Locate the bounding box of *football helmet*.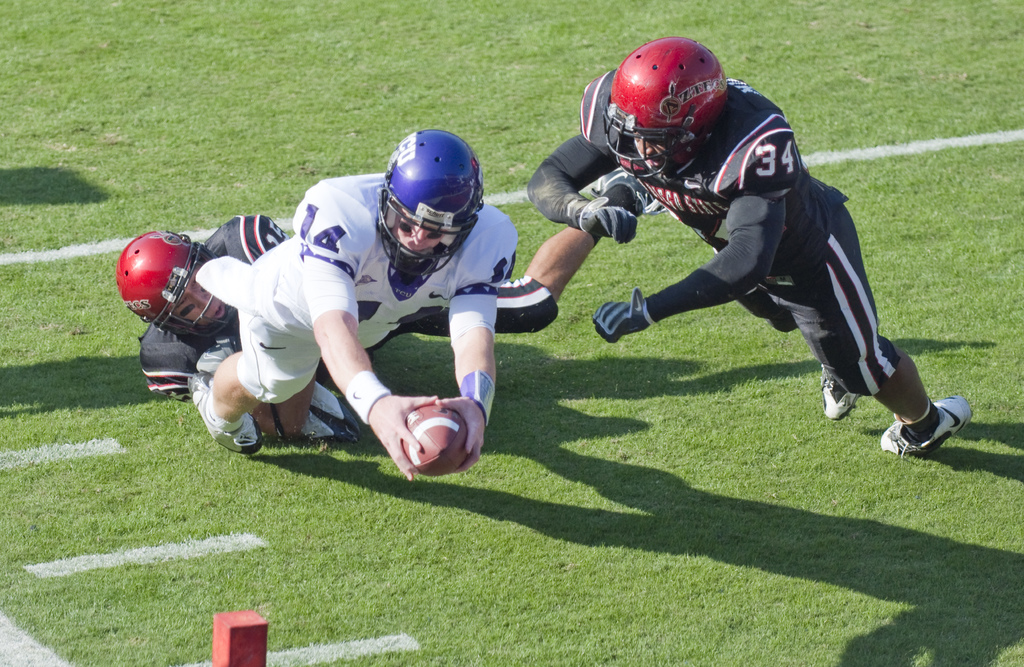
Bounding box: box(113, 228, 236, 345).
